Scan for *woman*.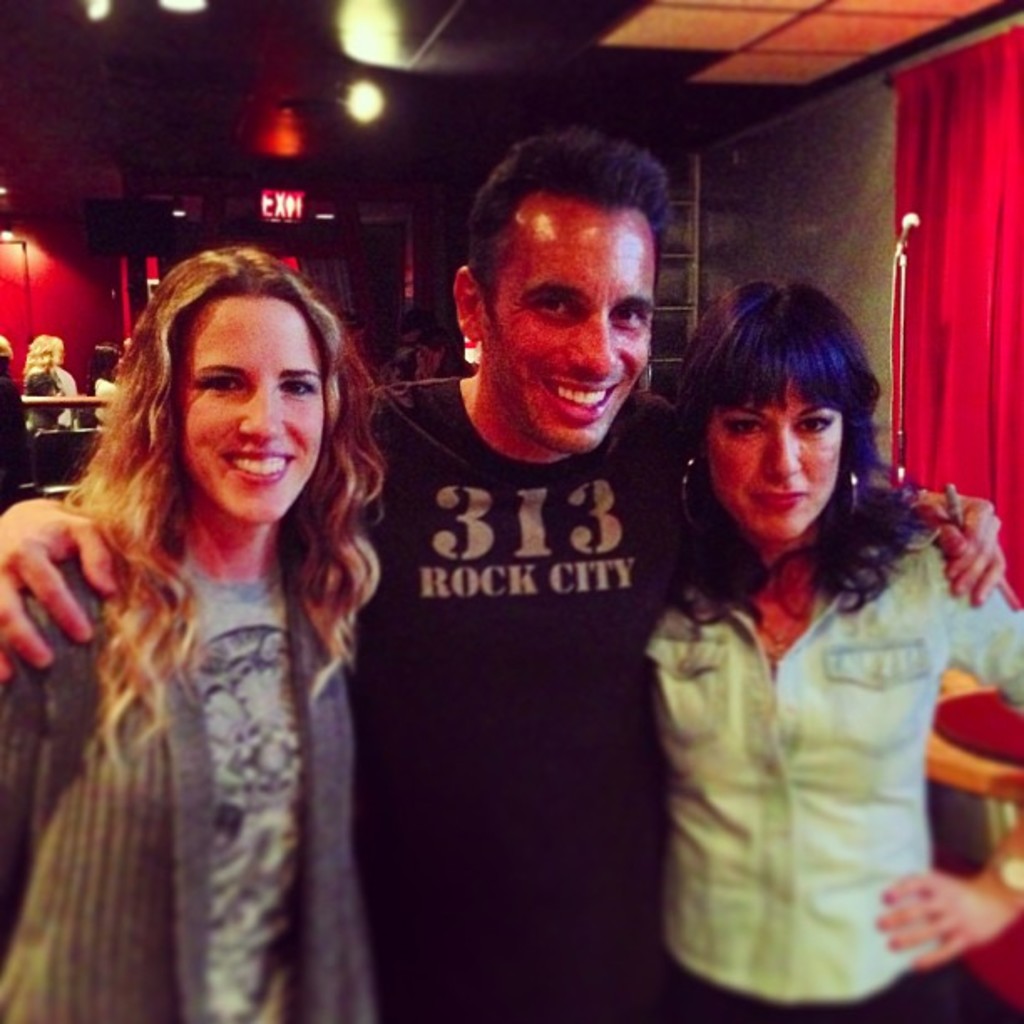
Scan result: (639, 271, 1022, 1022).
